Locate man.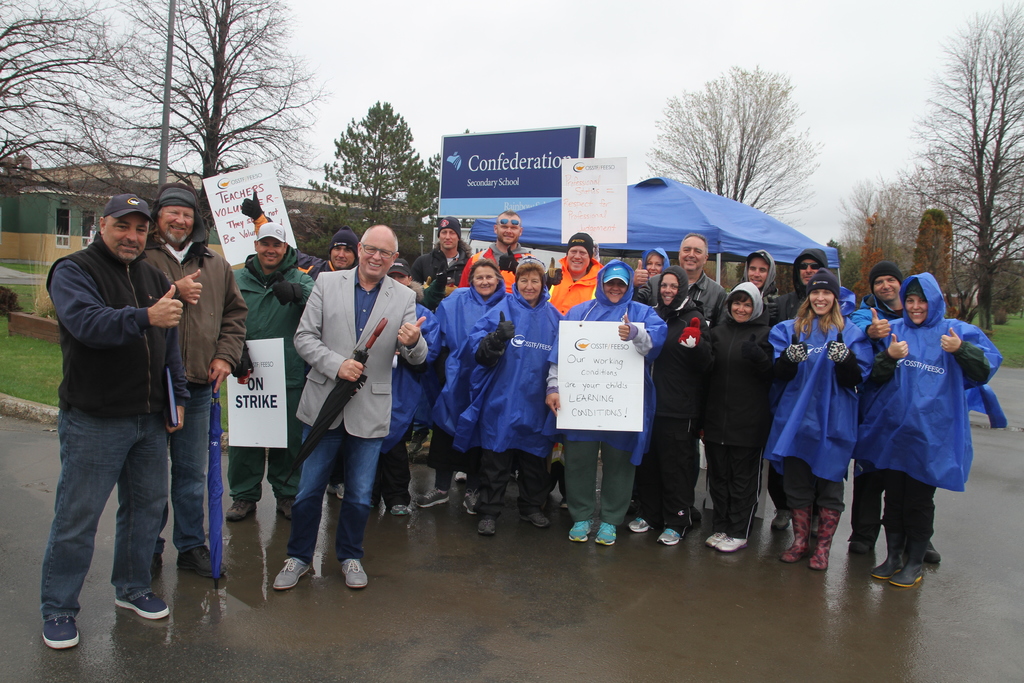
Bounding box: BBox(534, 231, 609, 327).
